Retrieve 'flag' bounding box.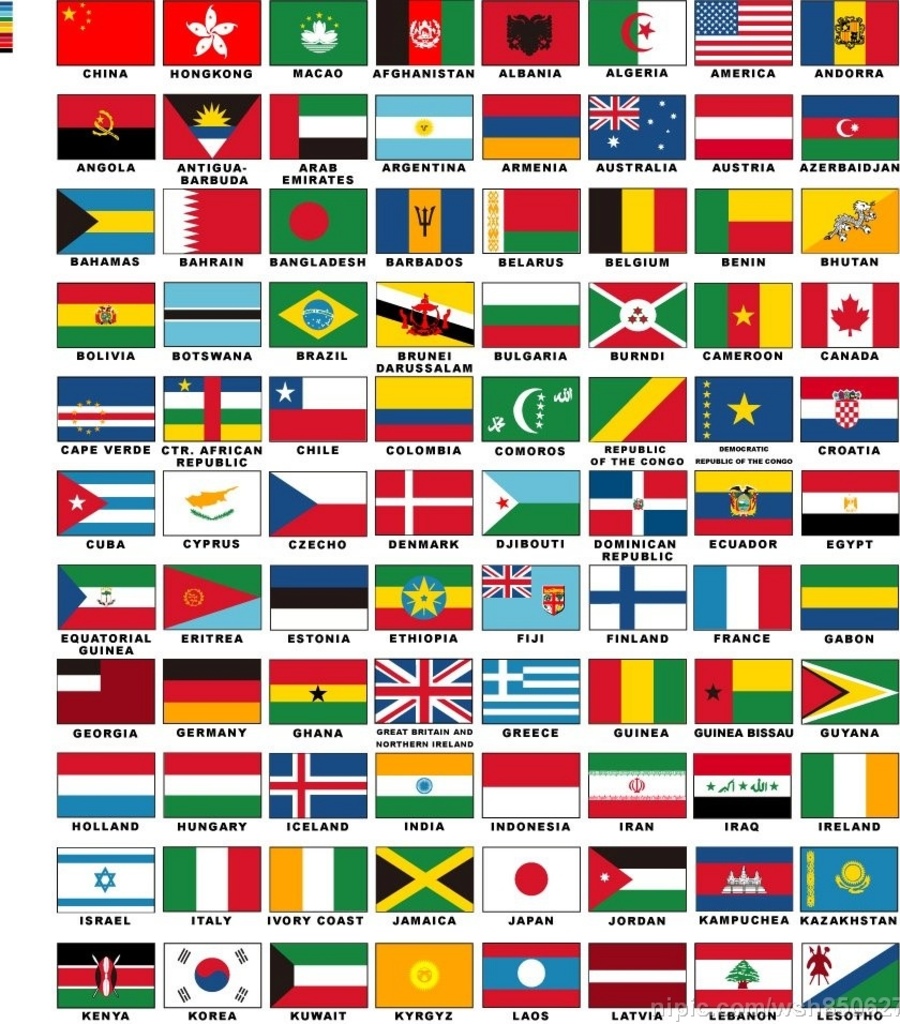
Bounding box: [54,285,162,359].
